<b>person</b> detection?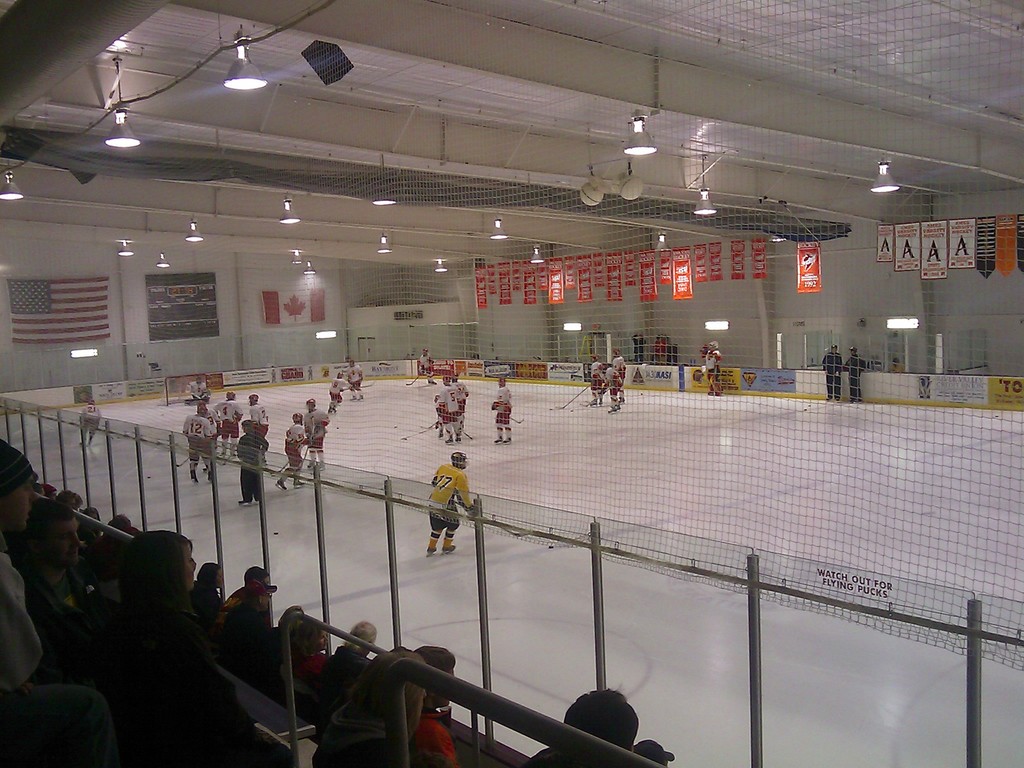
l=328, t=375, r=349, b=412
